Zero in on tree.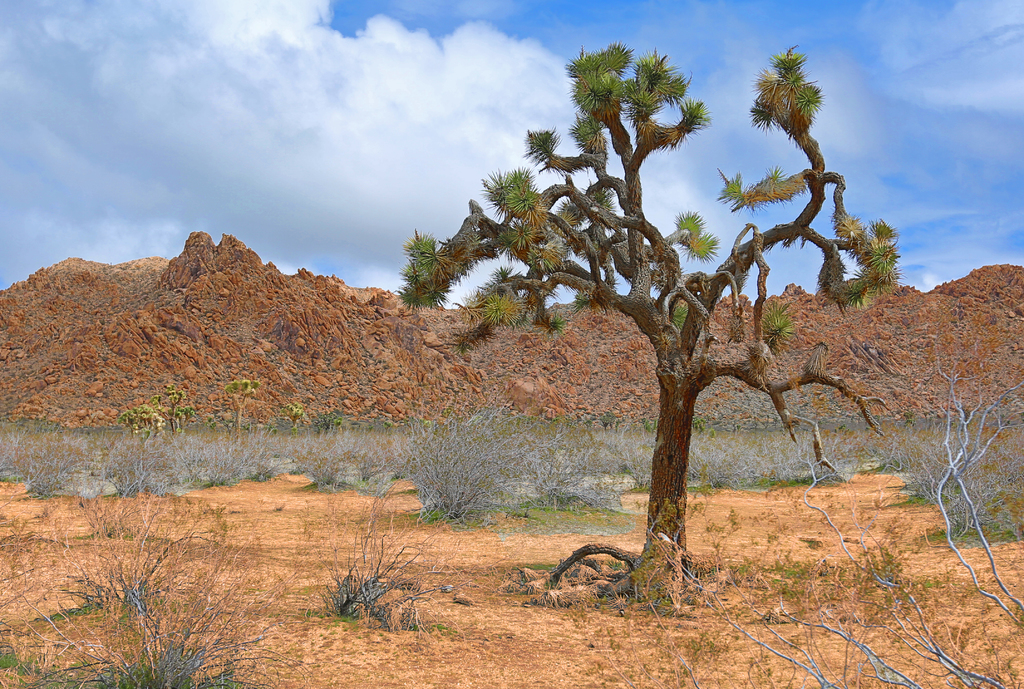
Zeroed in: <box>150,385,196,439</box>.
